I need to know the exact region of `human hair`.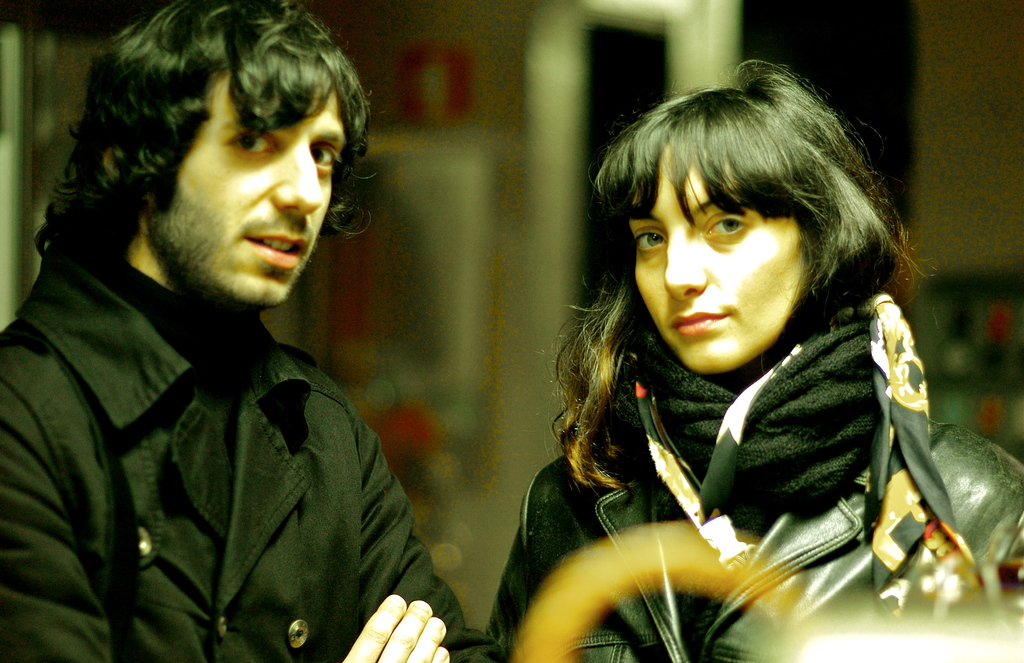
Region: (22,12,337,292).
